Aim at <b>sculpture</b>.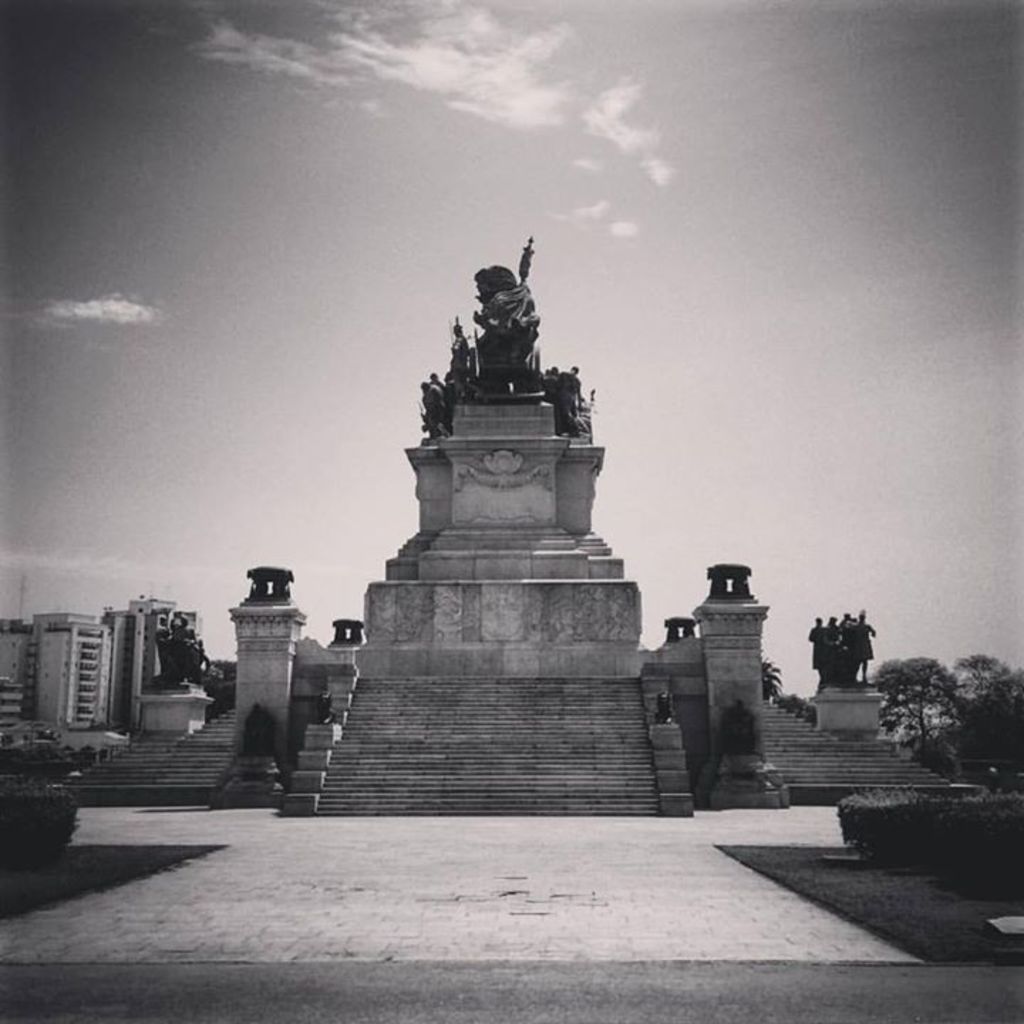
Aimed at 654,613,713,651.
